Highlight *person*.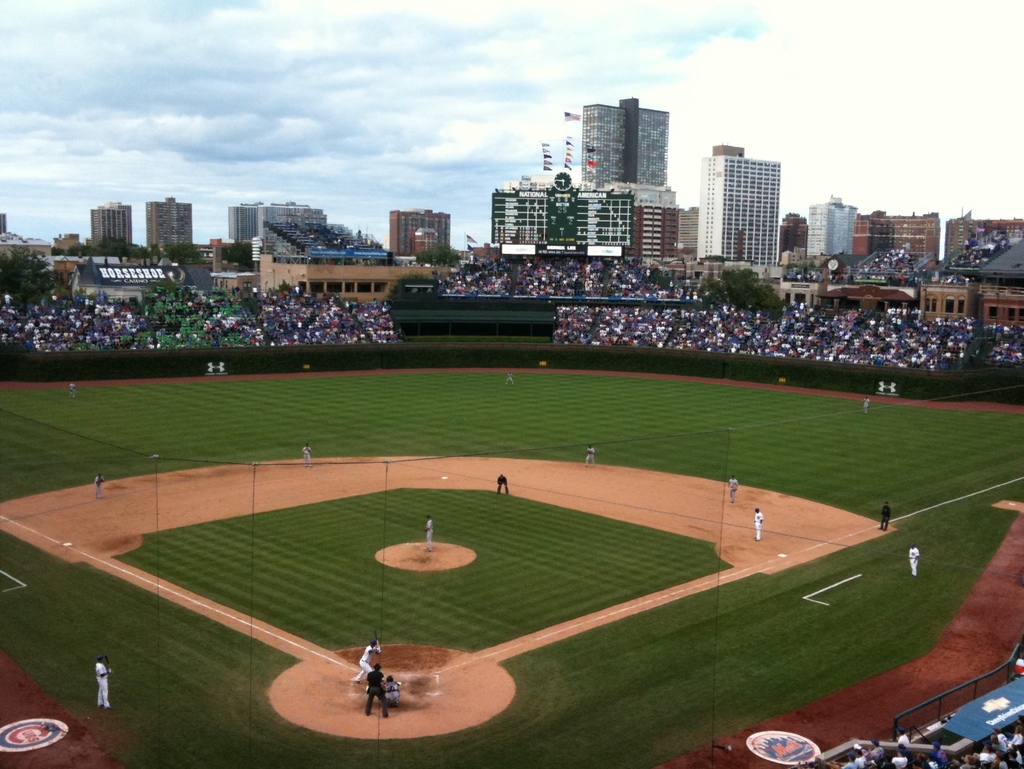
Highlighted region: [x1=587, y1=442, x2=593, y2=467].
